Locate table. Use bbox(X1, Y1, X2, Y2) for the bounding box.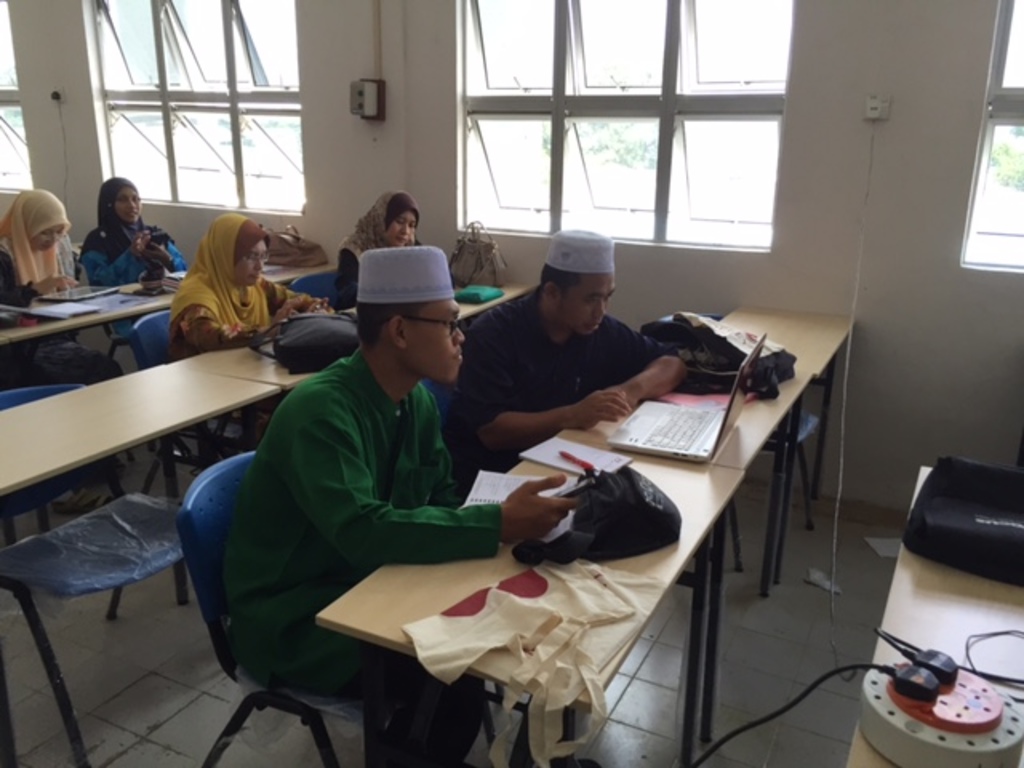
bbox(187, 280, 530, 483).
